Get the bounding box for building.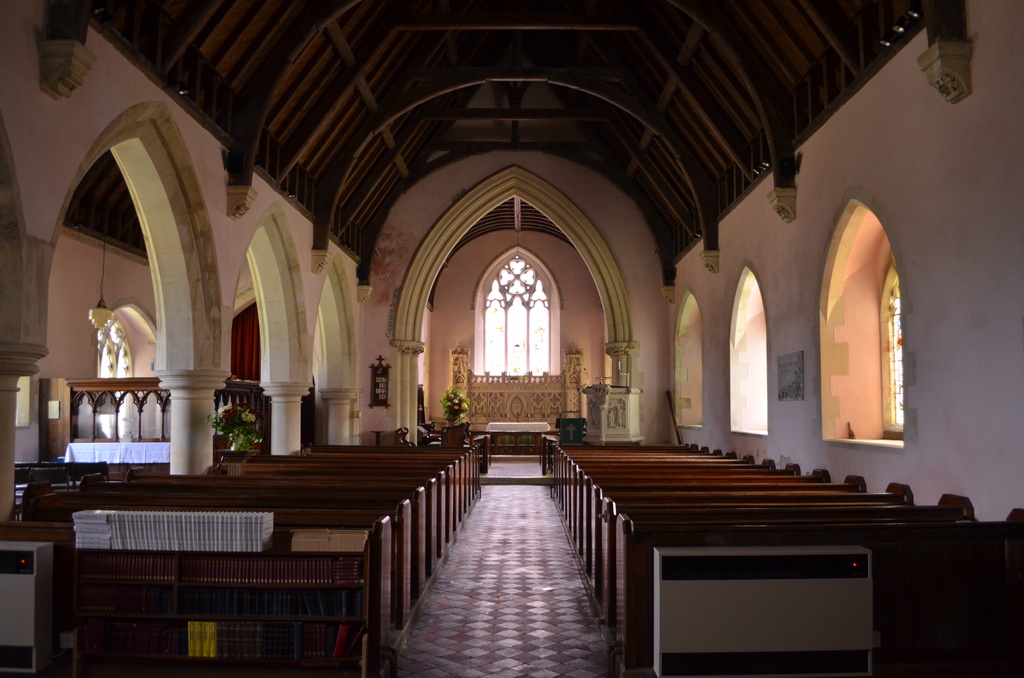
(left=0, top=0, right=1023, bottom=677).
